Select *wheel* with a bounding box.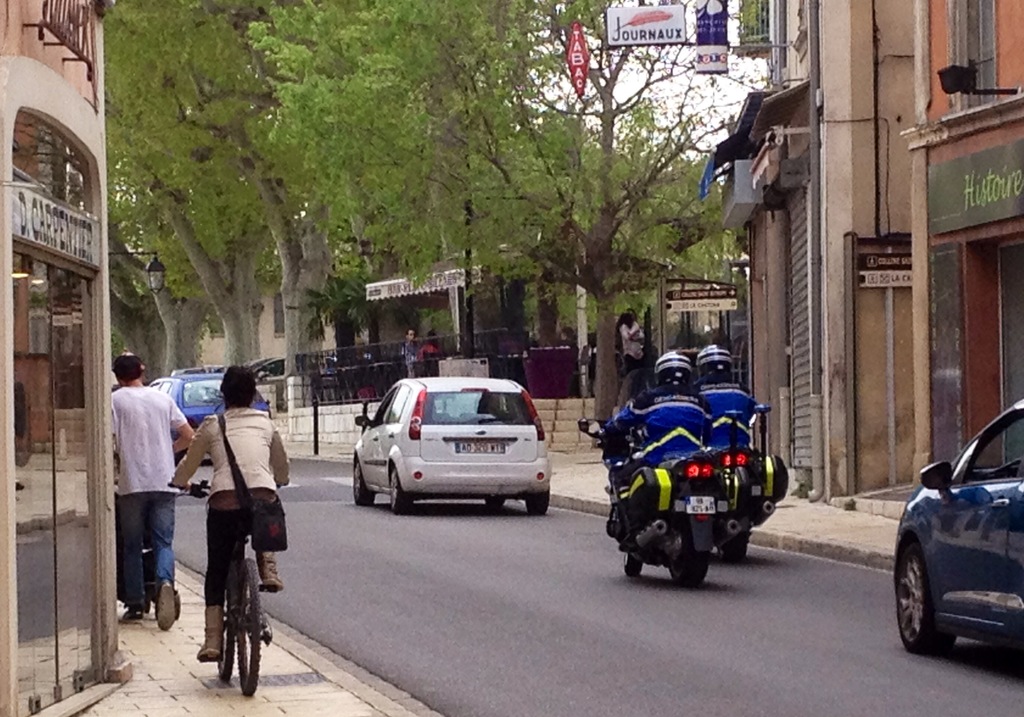
(671, 555, 710, 589).
